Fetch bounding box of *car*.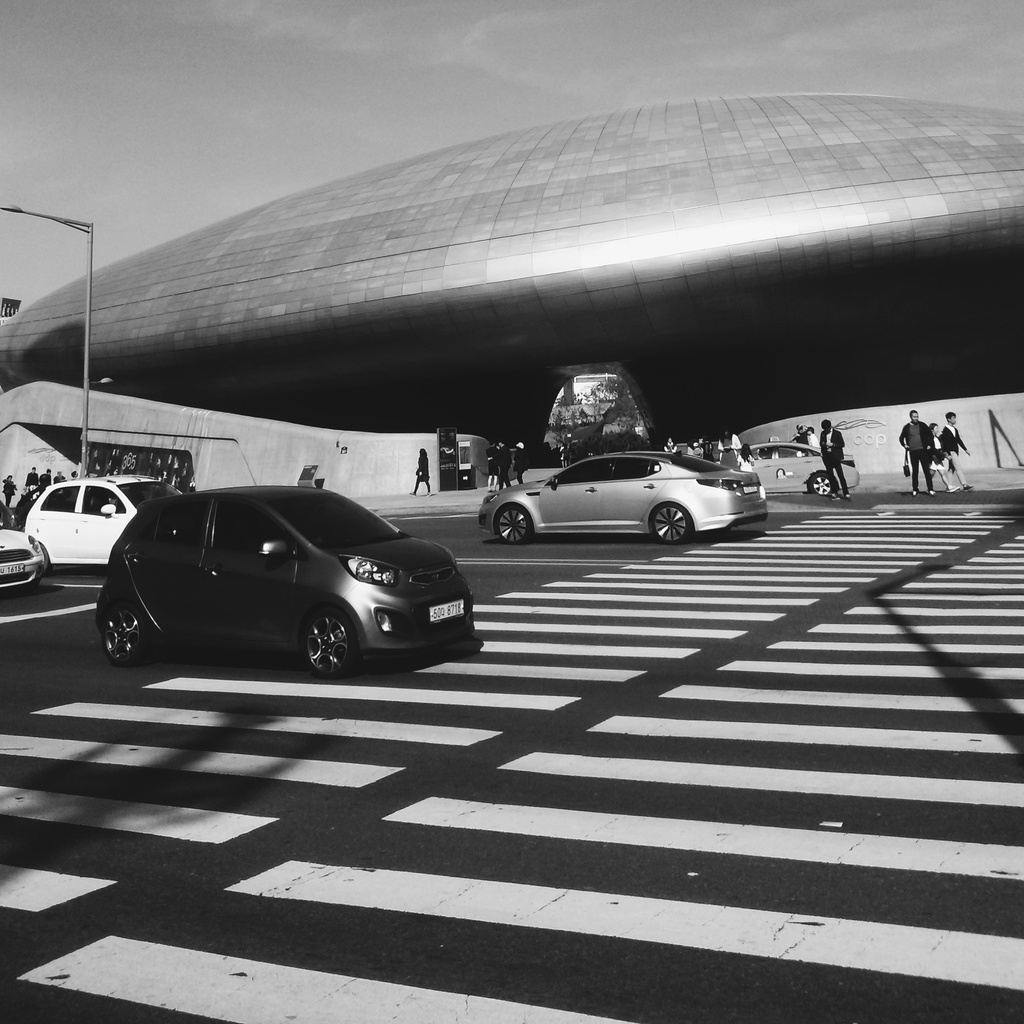
Bbox: 0,496,49,596.
